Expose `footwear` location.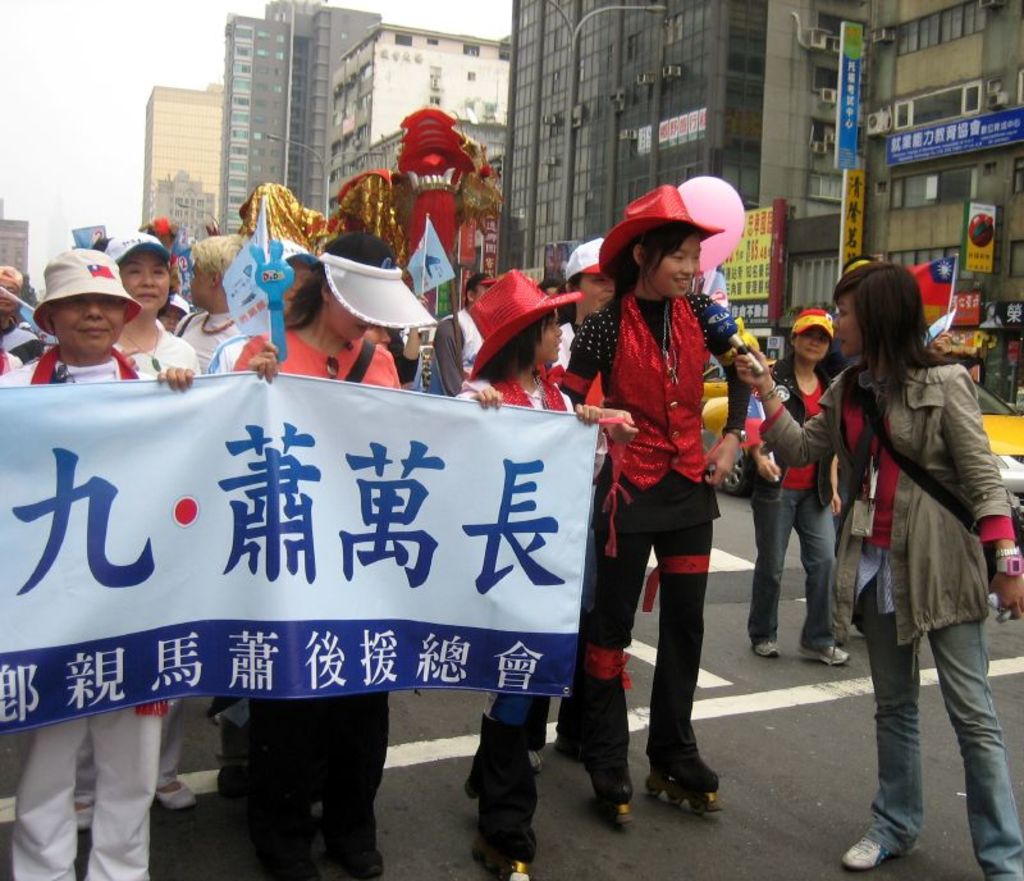
Exposed at x1=754 y1=642 x2=778 y2=656.
